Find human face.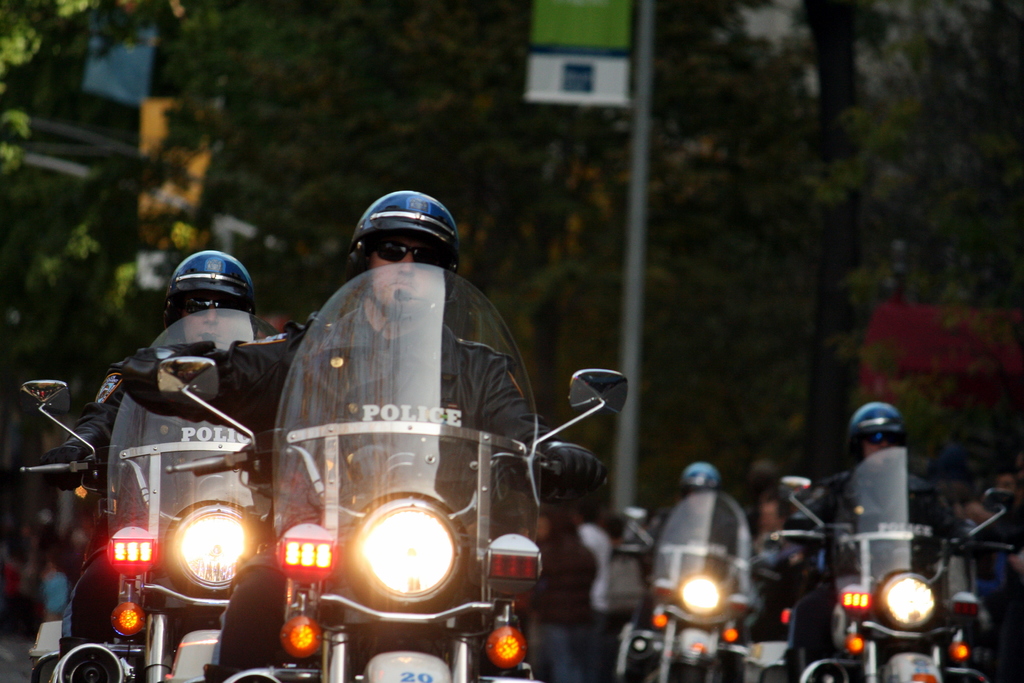
box=[366, 234, 438, 313].
